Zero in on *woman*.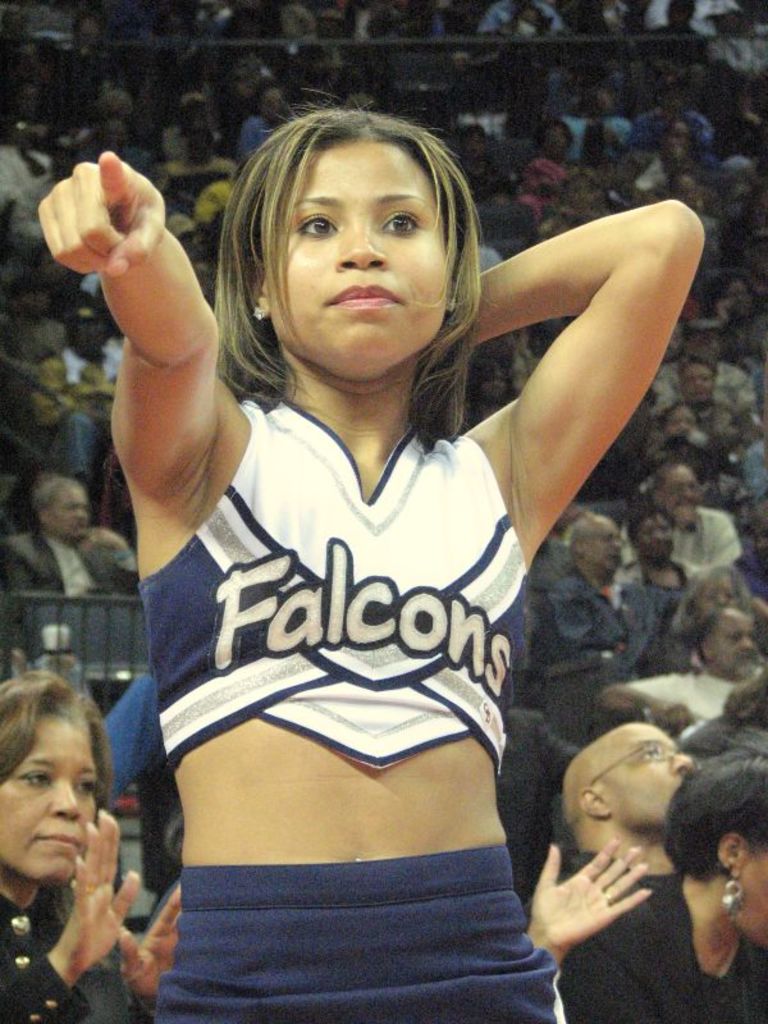
Zeroed in: [x1=557, y1=756, x2=767, y2=1023].
